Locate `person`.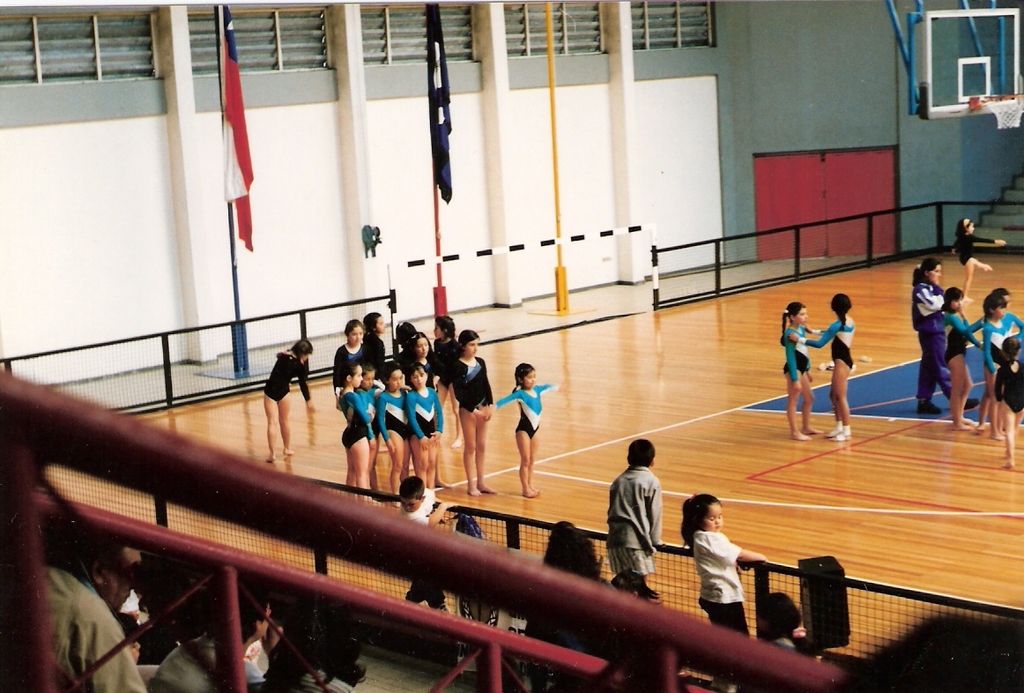
Bounding box: detection(949, 211, 1000, 298).
